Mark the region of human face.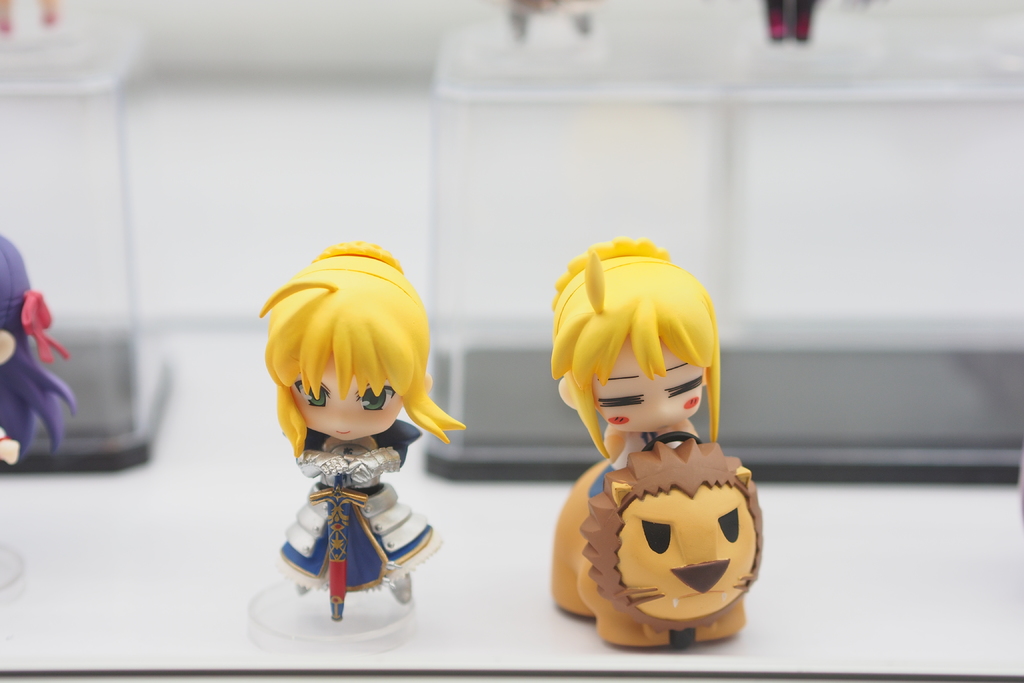
Region: BBox(593, 352, 700, 432).
